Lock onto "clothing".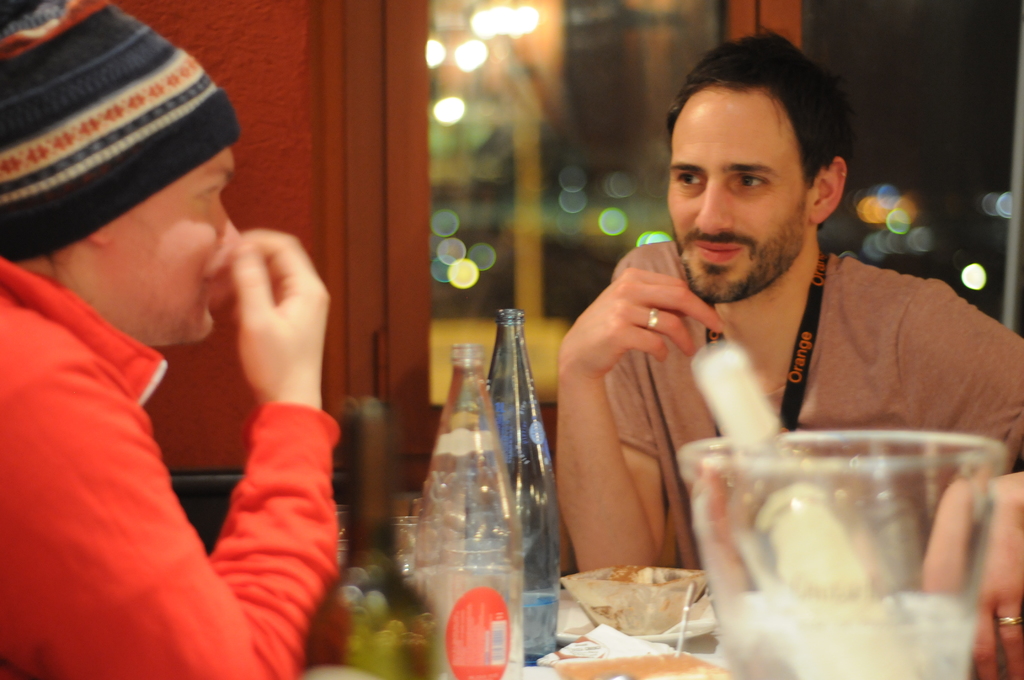
Locked: box(600, 236, 1023, 571).
